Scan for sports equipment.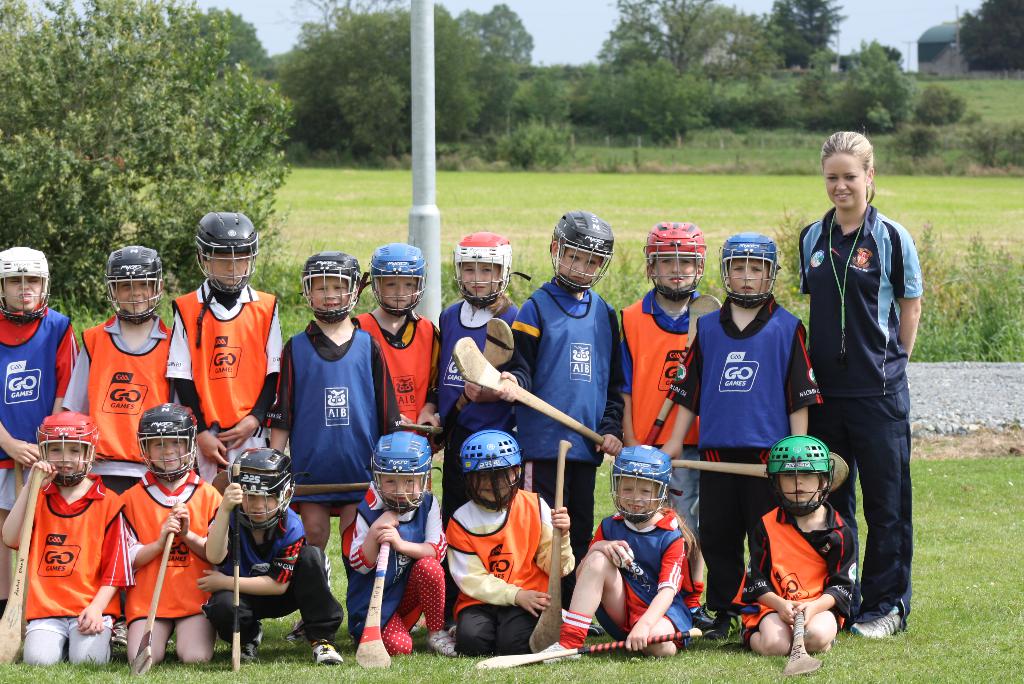
Scan result: l=548, t=216, r=610, b=284.
